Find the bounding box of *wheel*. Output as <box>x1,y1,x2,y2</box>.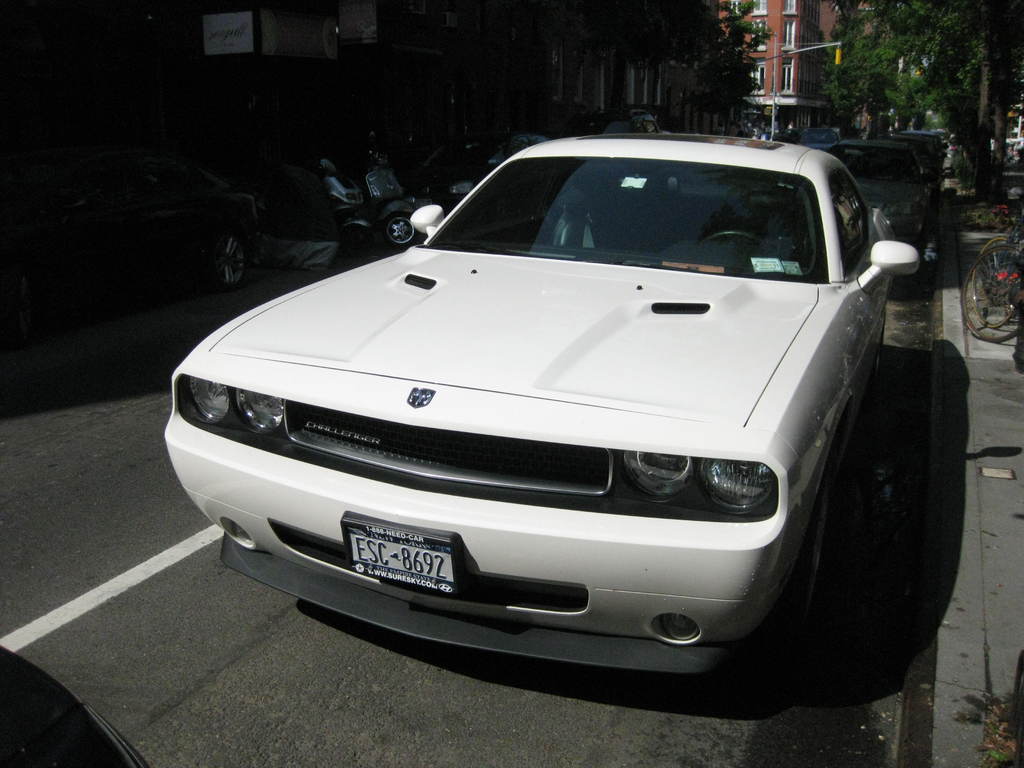
<box>972,243,1021,327</box>.
